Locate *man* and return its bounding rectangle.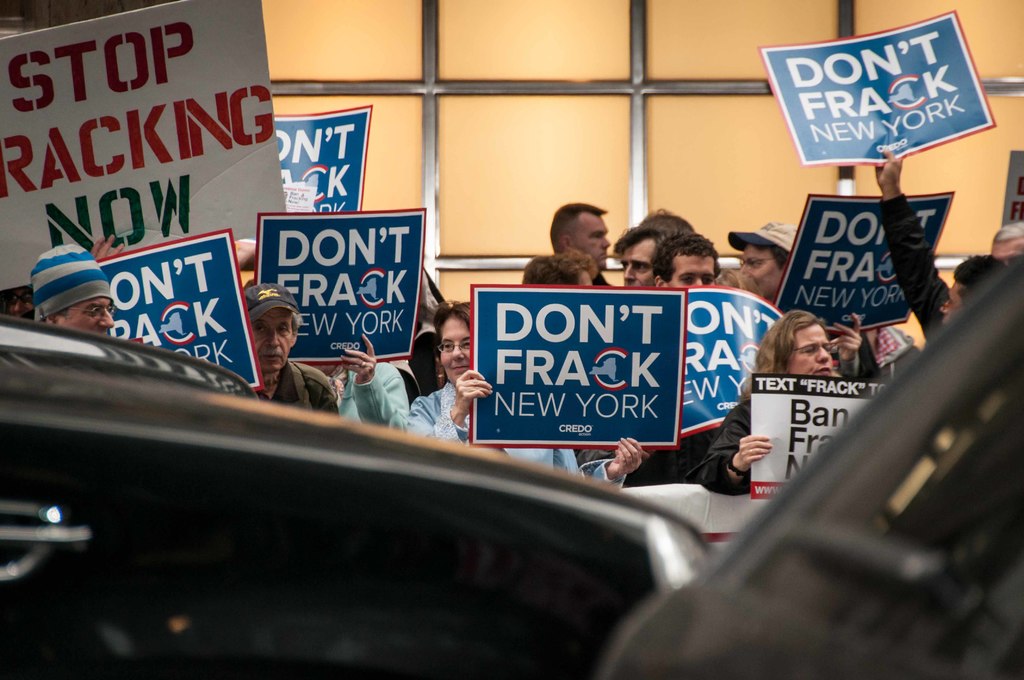
box(993, 222, 1023, 271).
